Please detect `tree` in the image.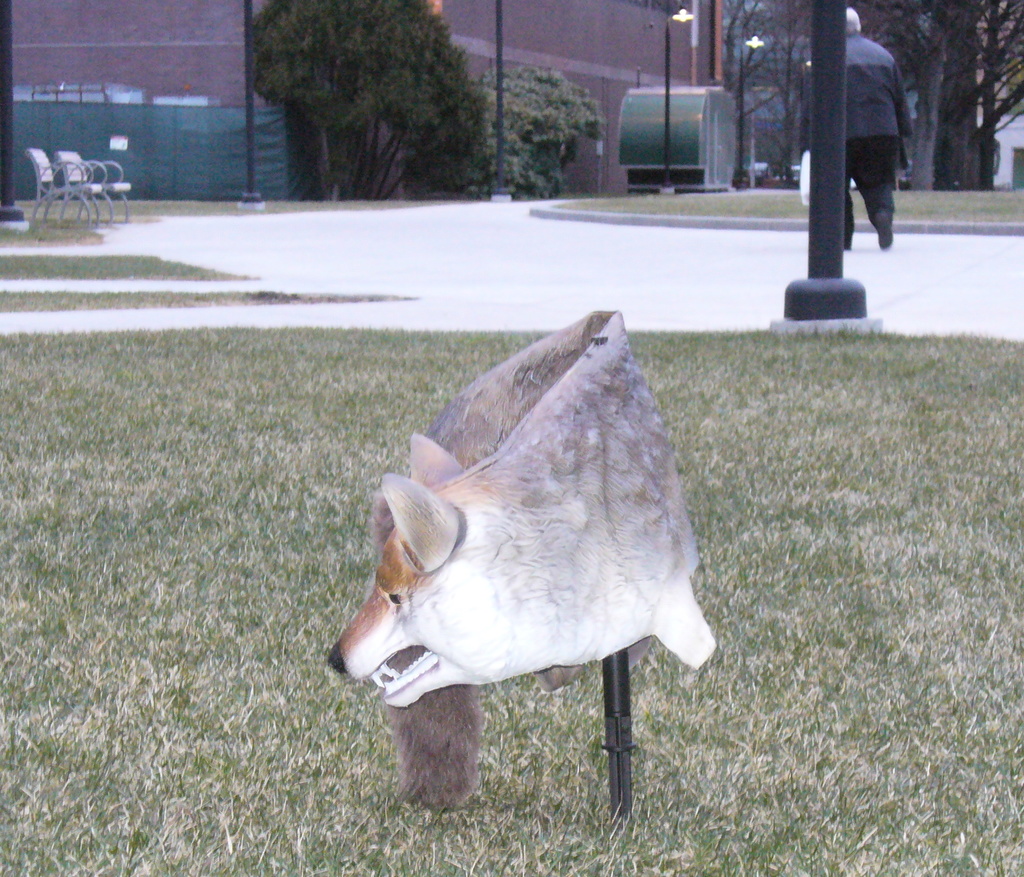
0,245,246,280.
